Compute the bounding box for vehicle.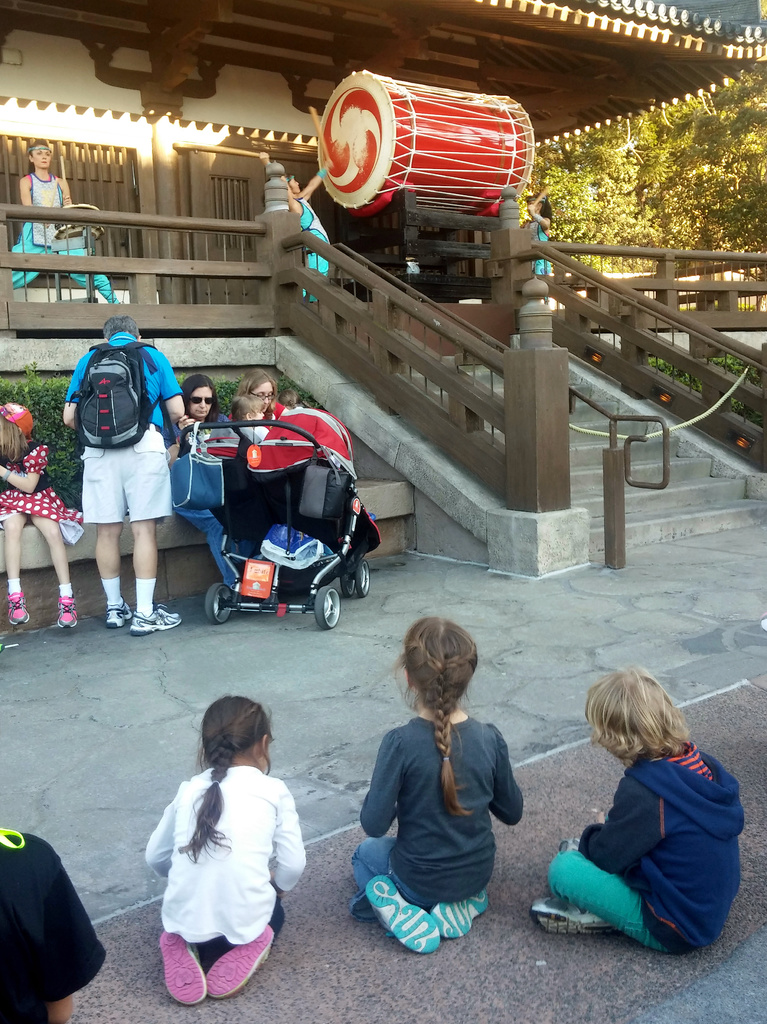
(153, 374, 338, 631).
